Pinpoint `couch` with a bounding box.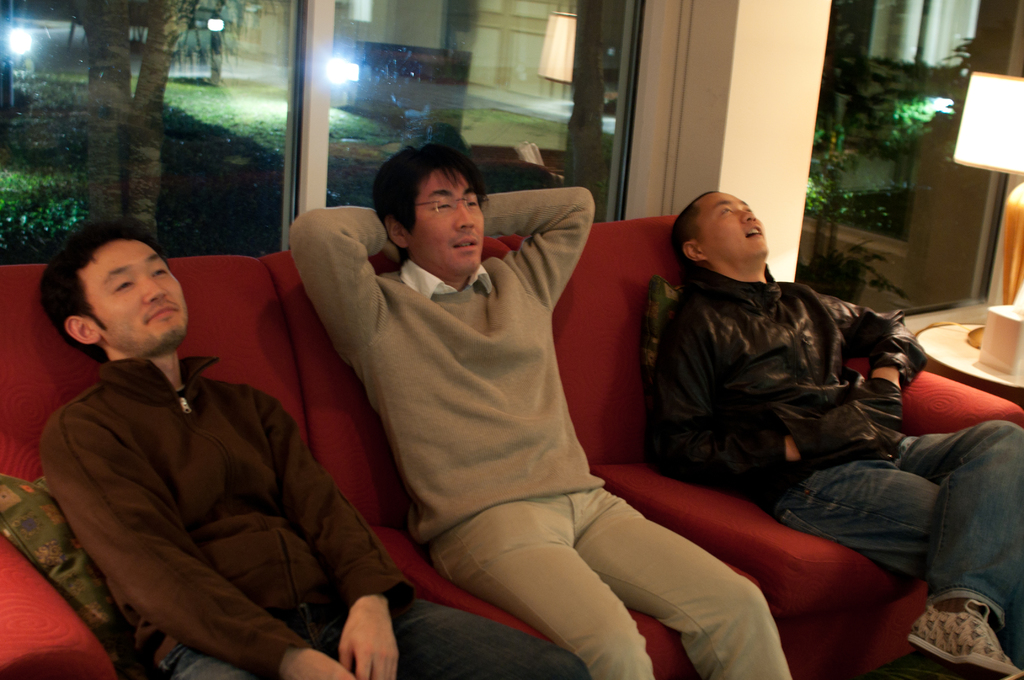
<region>86, 222, 1023, 679</region>.
